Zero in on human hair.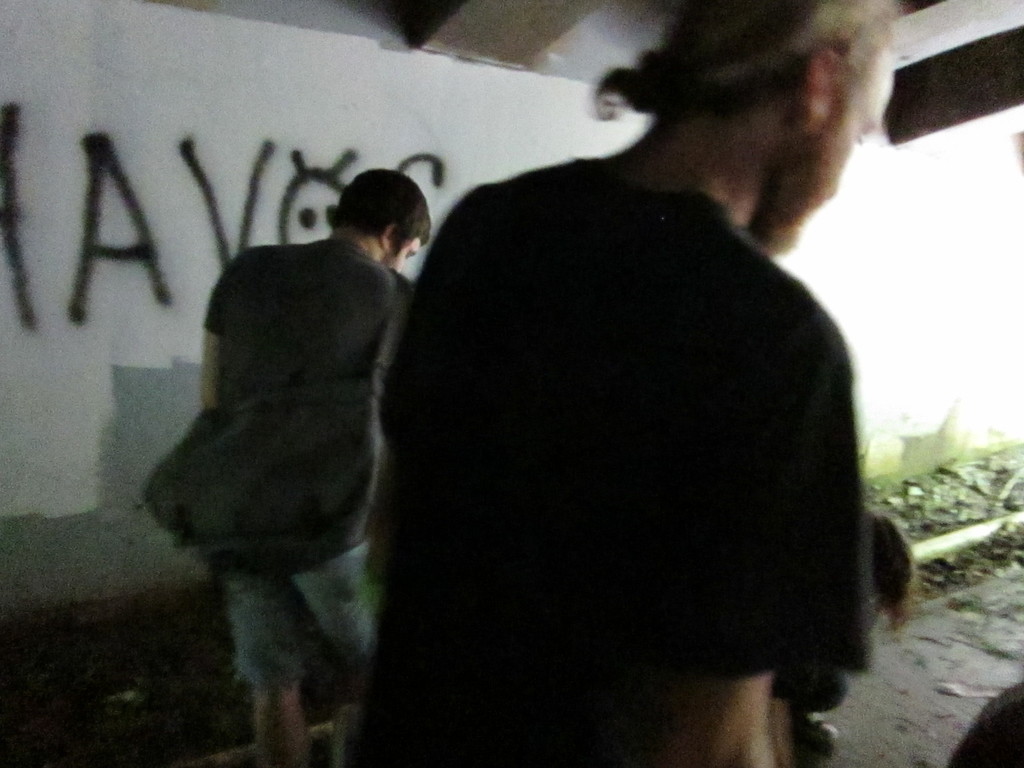
Zeroed in: [left=591, top=0, right=895, bottom=128].
